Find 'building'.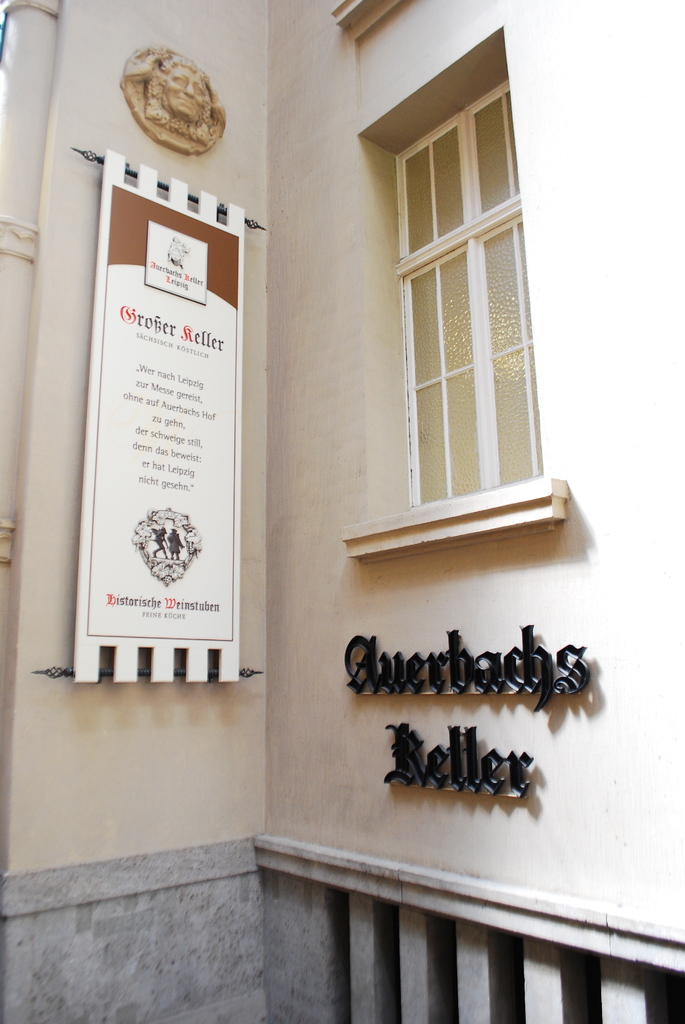
select_region(0, 0, 684, 1023).
